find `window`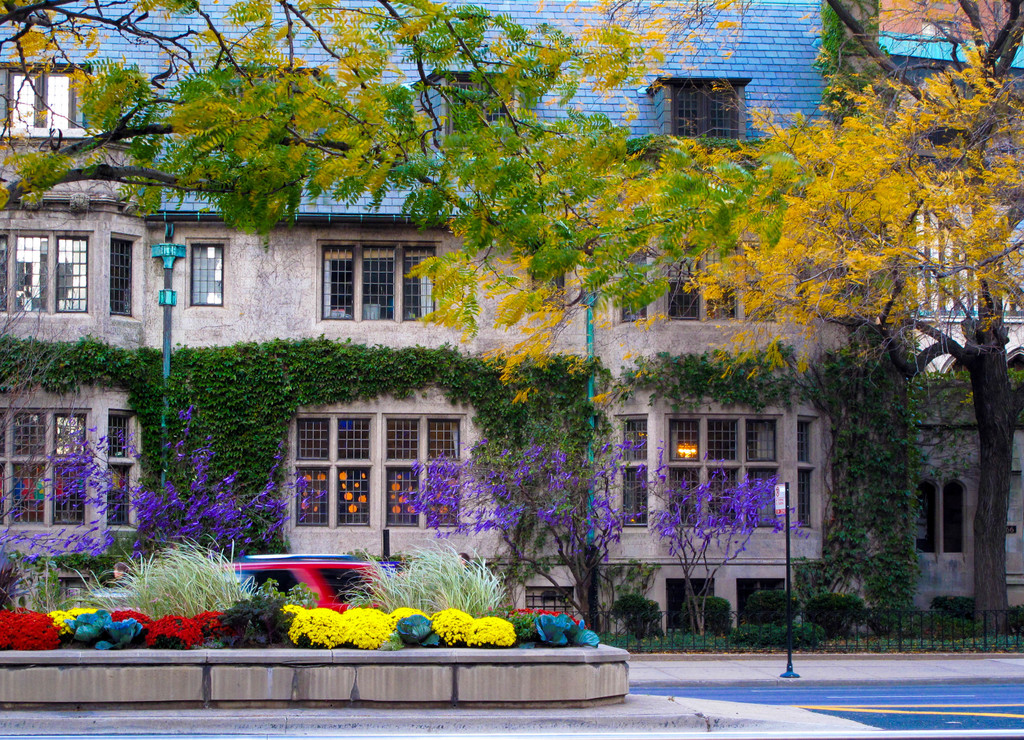
Rect(906, 191, 1023, 322)
